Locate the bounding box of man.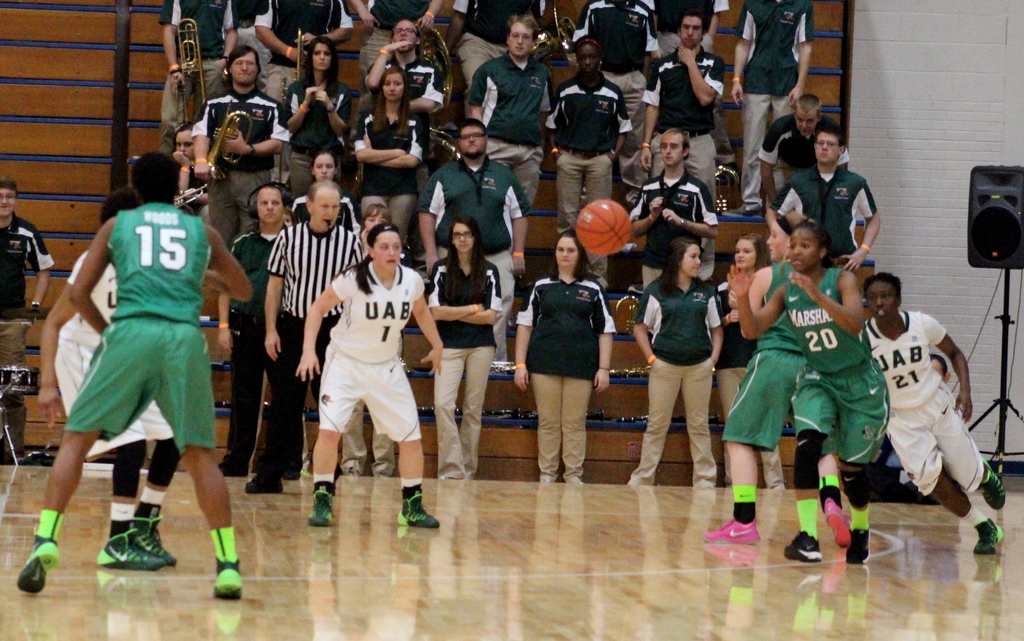
Bounding box: [623, 120, 733, 288].
